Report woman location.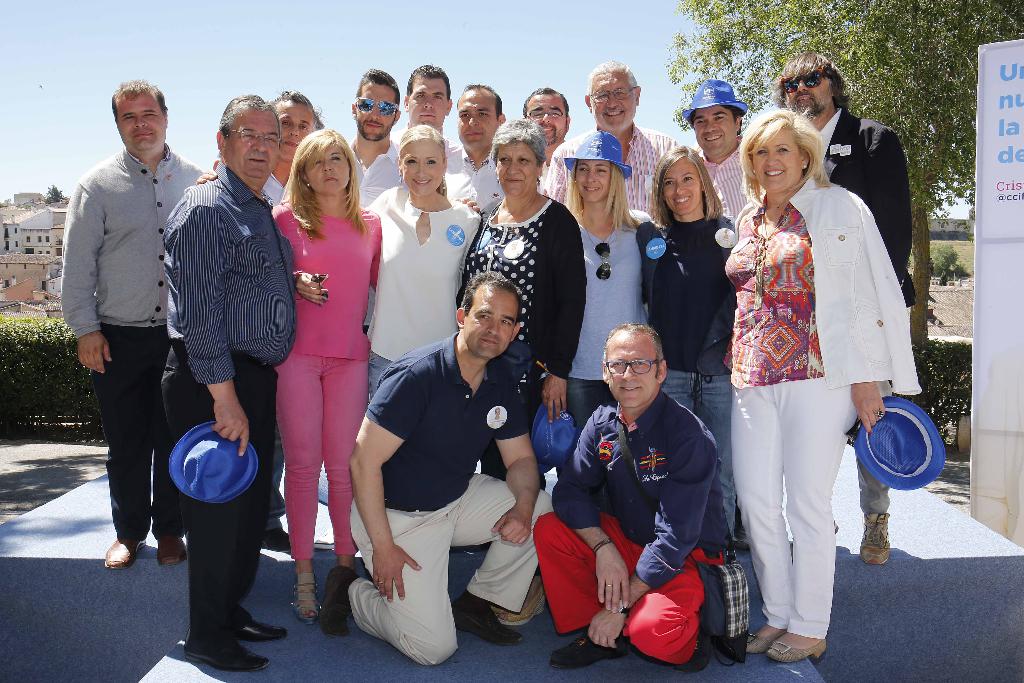
Report: 456, 111, 589, 486.
